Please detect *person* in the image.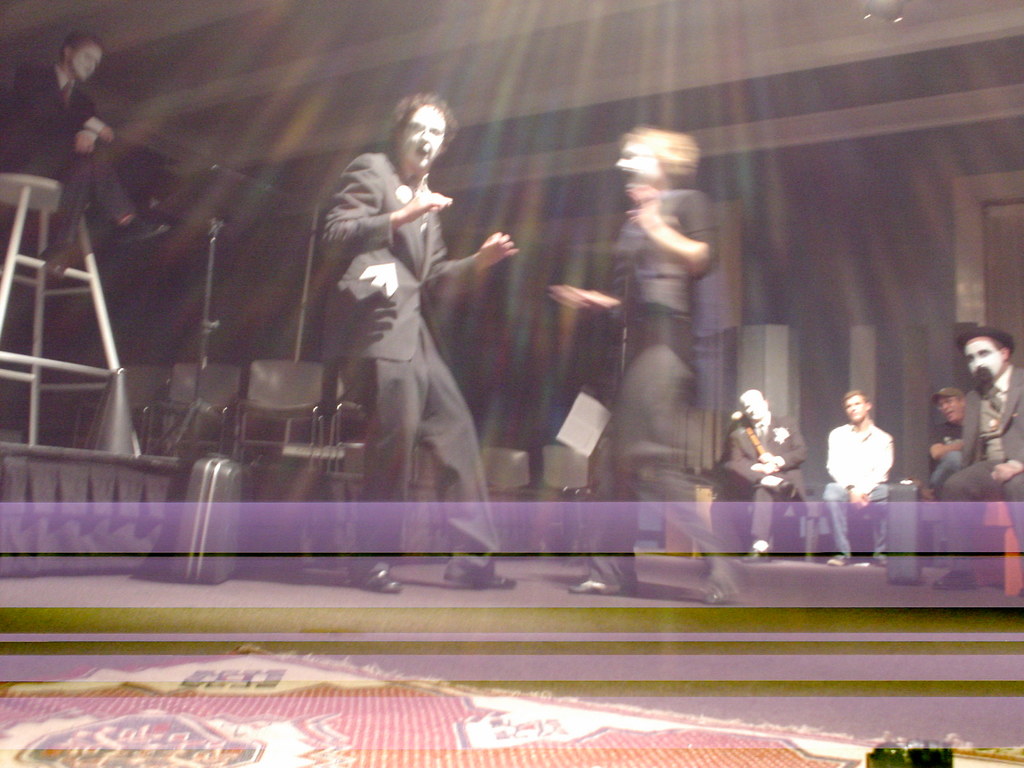
826:387:895:565.
